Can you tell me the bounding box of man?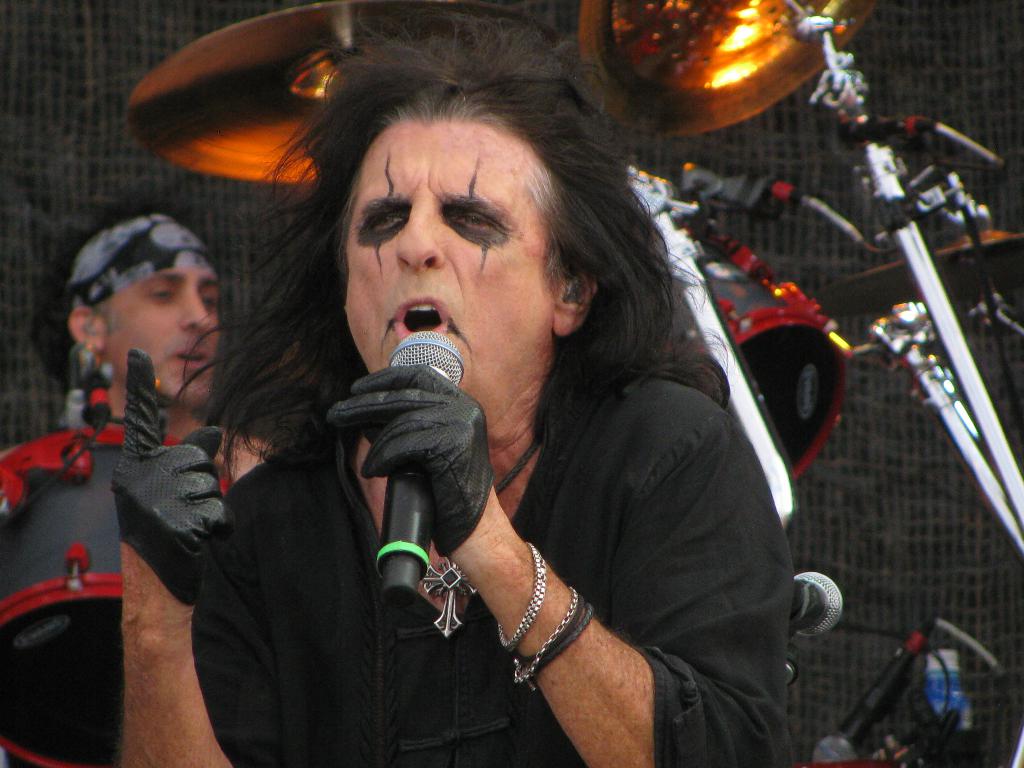
detection(105, 15, 811, 767).
